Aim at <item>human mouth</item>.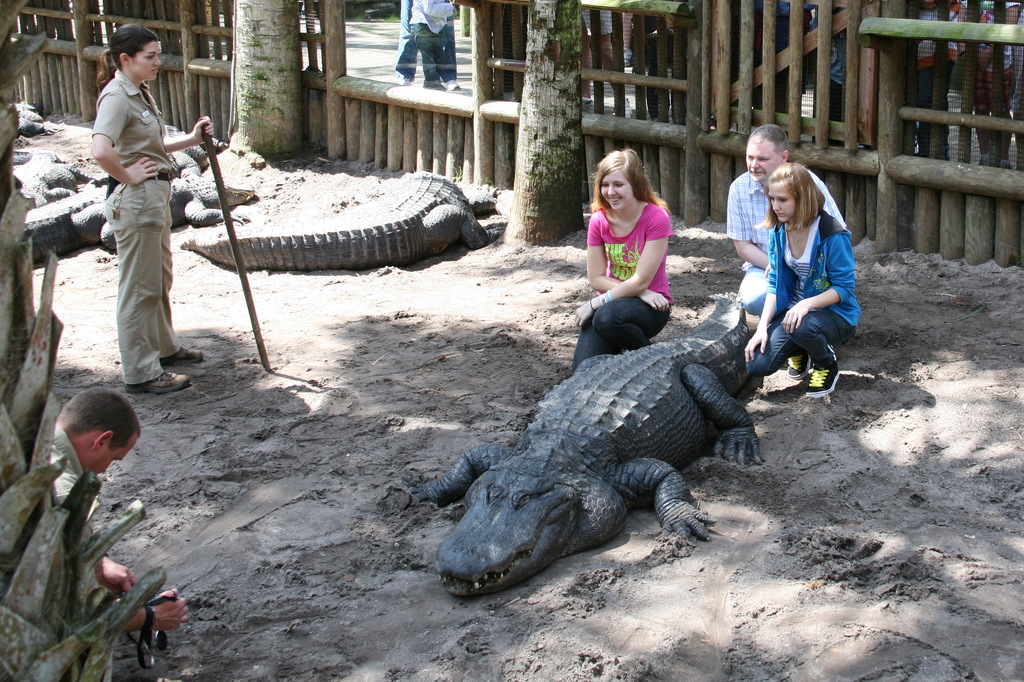
Aimed at box(753, 173, 760, 178).
